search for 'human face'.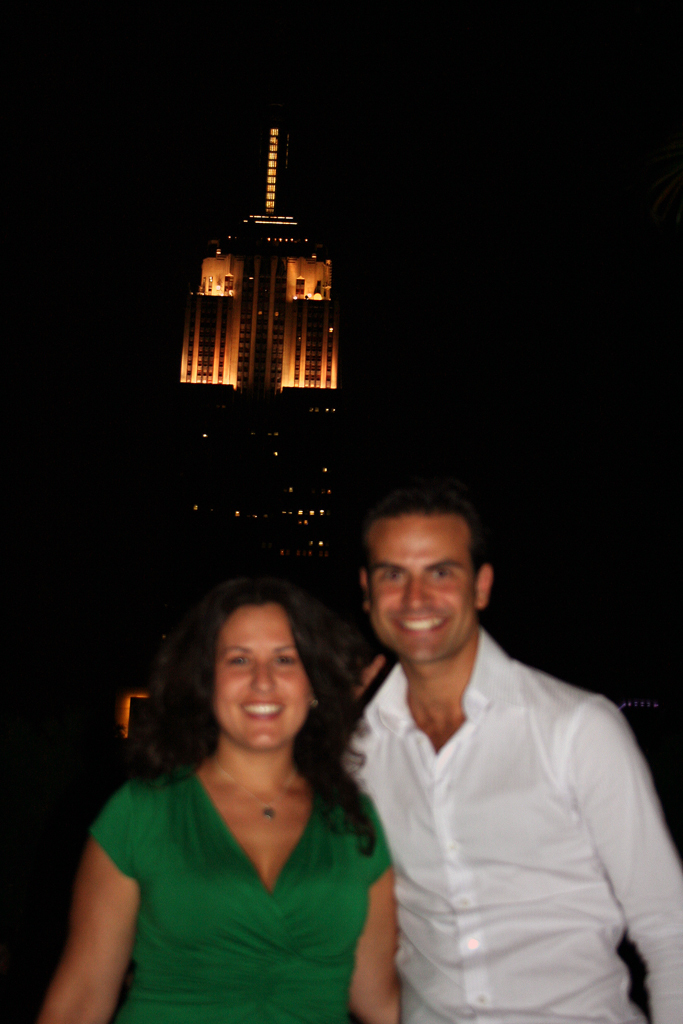
Found at [left=213, top=607, right=309, bottom=754].
